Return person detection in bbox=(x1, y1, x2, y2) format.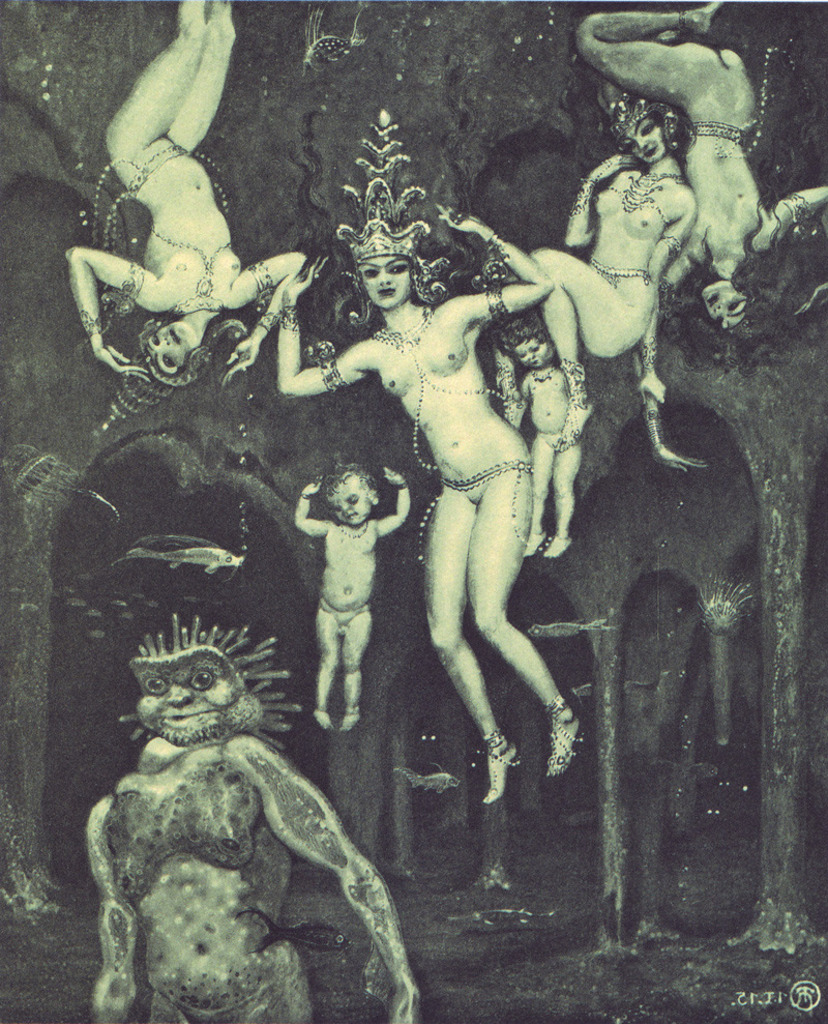
bbox=(79, 0, 299, 418).
